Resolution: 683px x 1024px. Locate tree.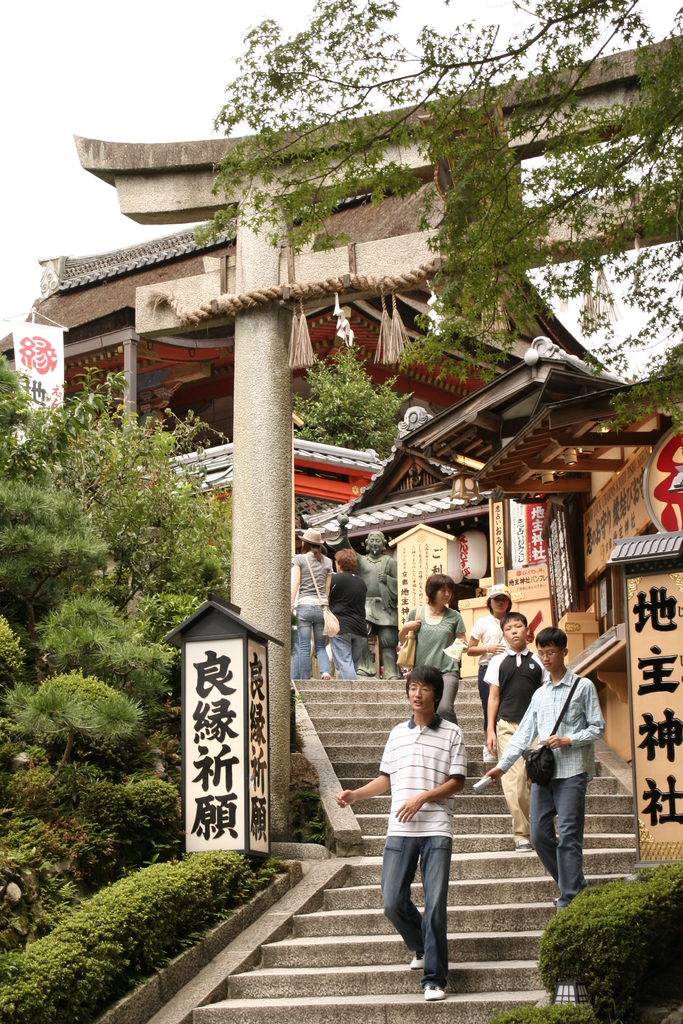
<box>295,332,413,457</box>.
